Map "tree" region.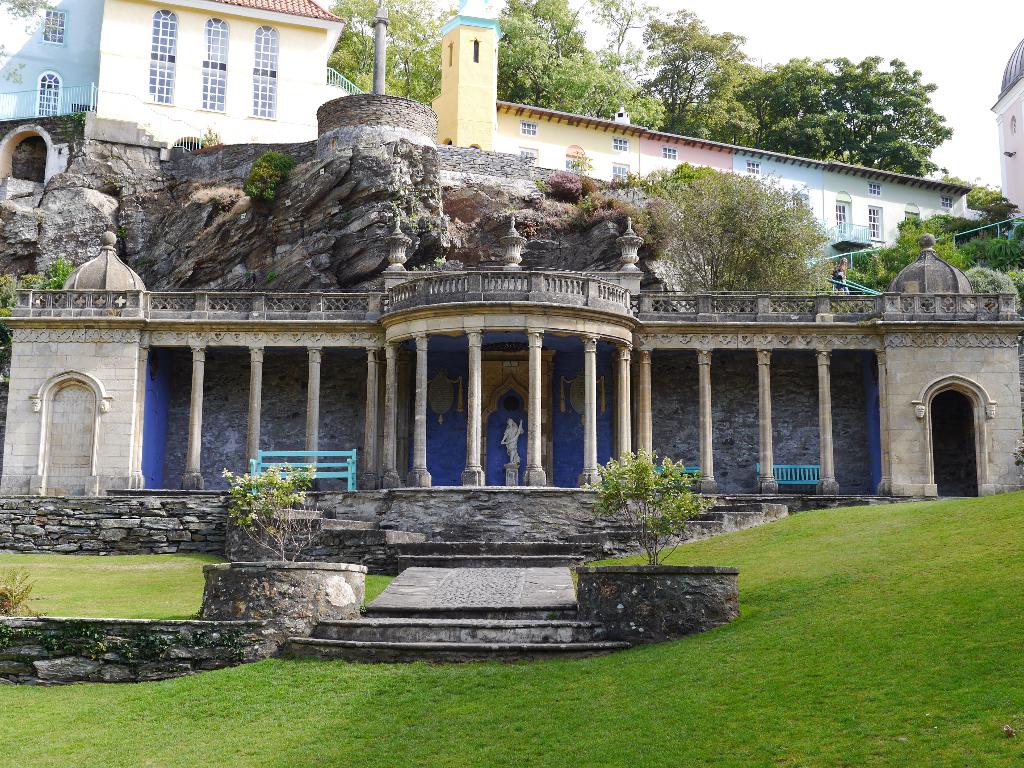
Mapped to {"left": 976, "top": 189, "right": 1017, "bottom": 250}.
